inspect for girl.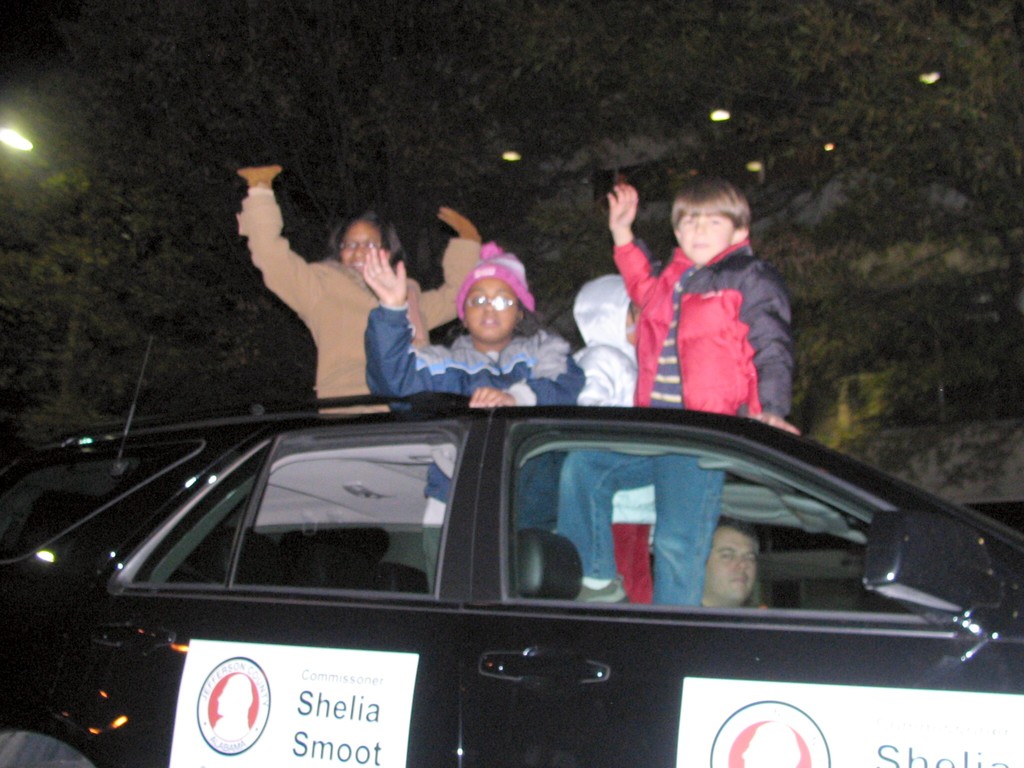
Inspection: (361, 236, 580, 594).
